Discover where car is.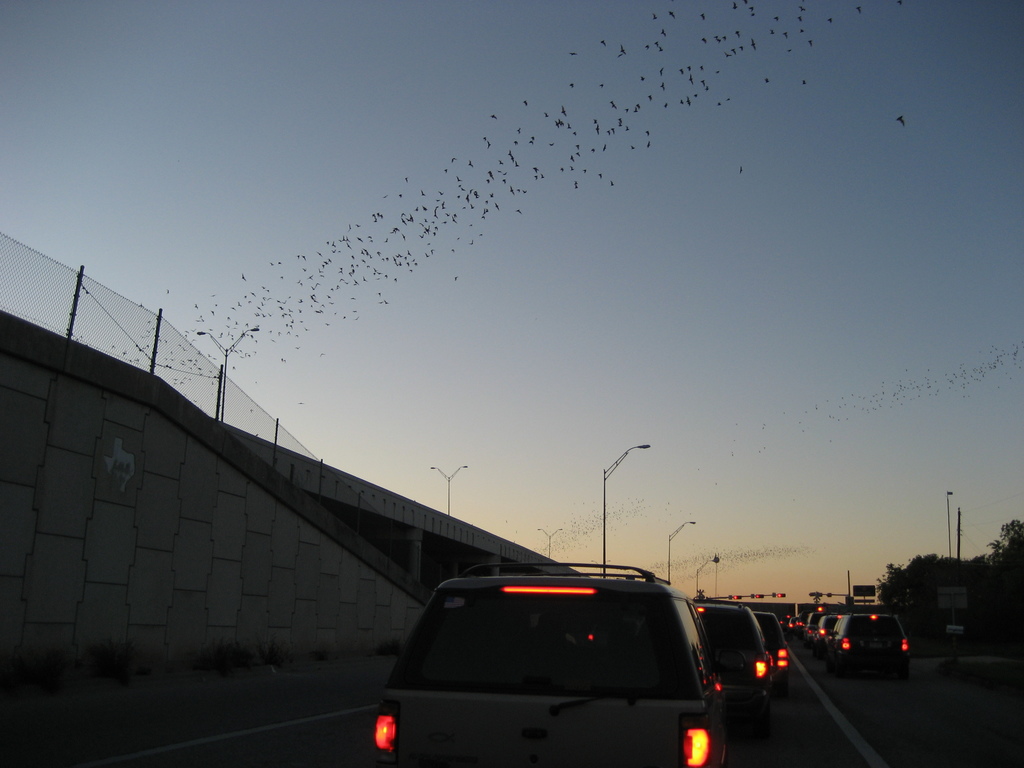
Discovered at box=[691, 598, 764, 718].
